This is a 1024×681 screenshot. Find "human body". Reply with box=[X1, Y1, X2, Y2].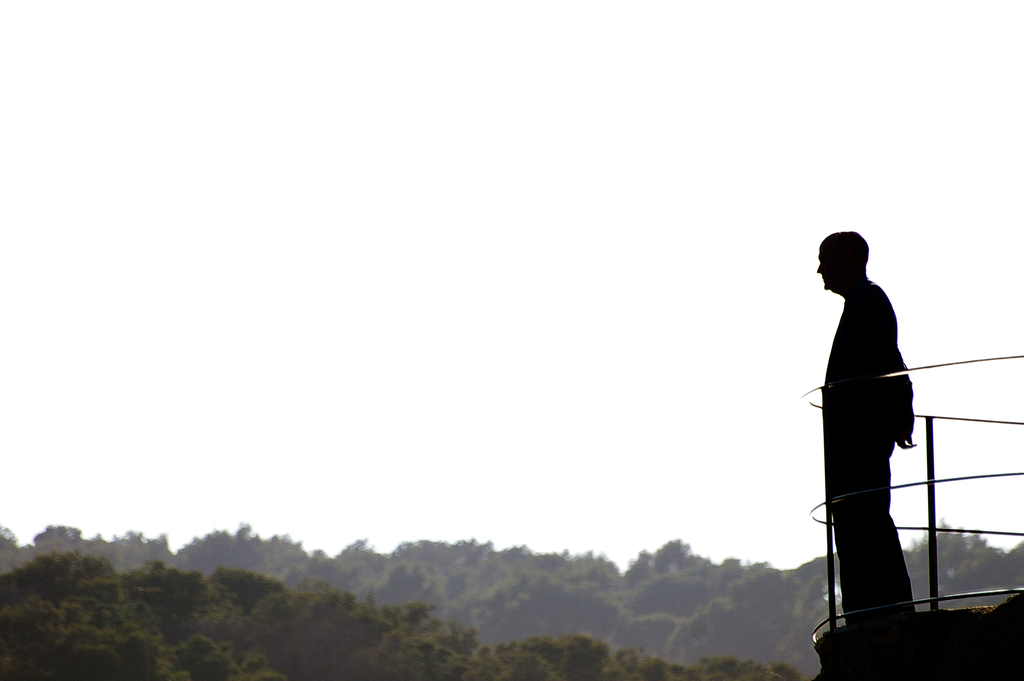
box=[819, 231, 915, 627].
